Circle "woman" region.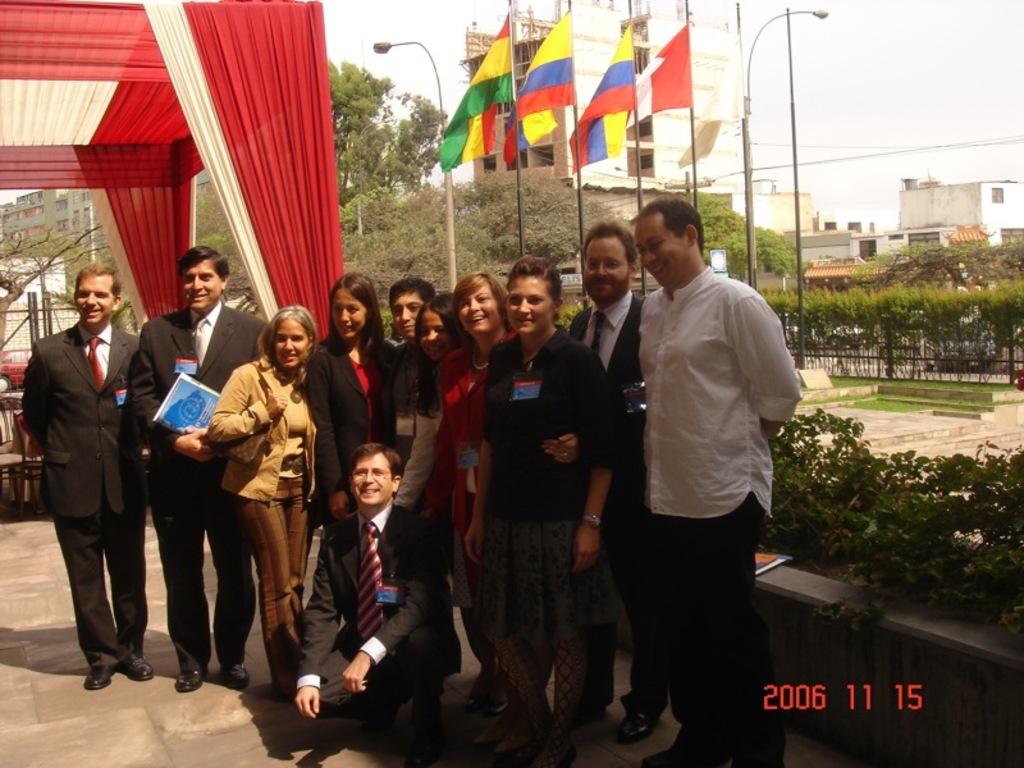
Region: locate(465, 262, 626, 767).
